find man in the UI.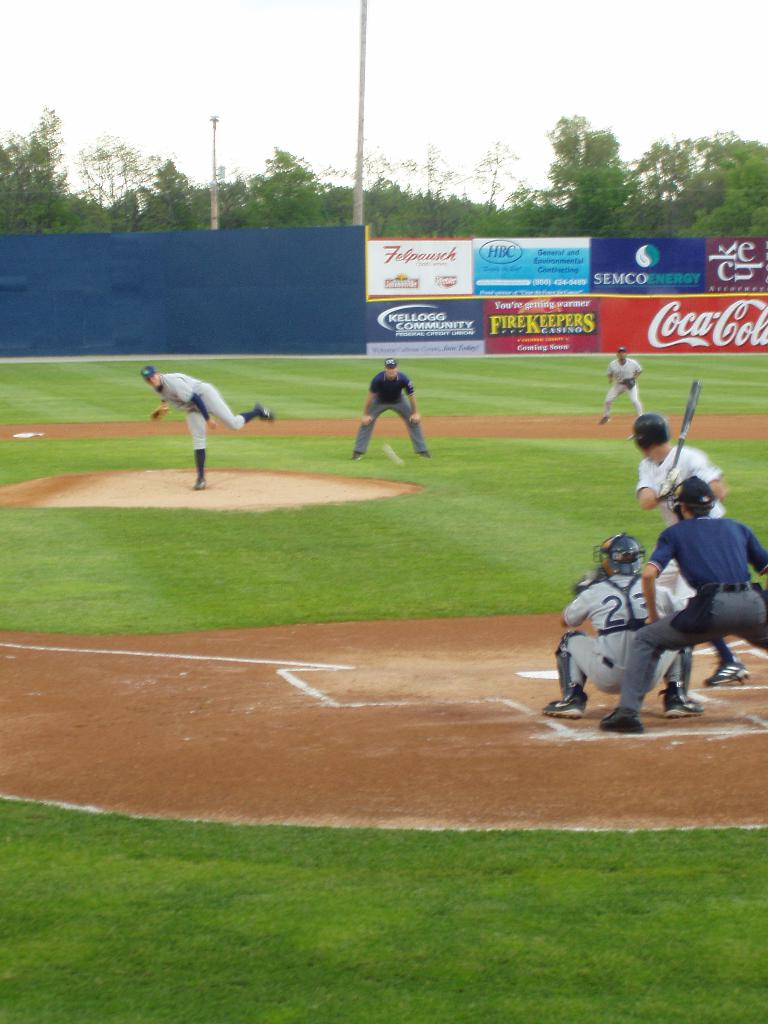
UI element at [x1=547, y1=533, x2=703, y2=723].
